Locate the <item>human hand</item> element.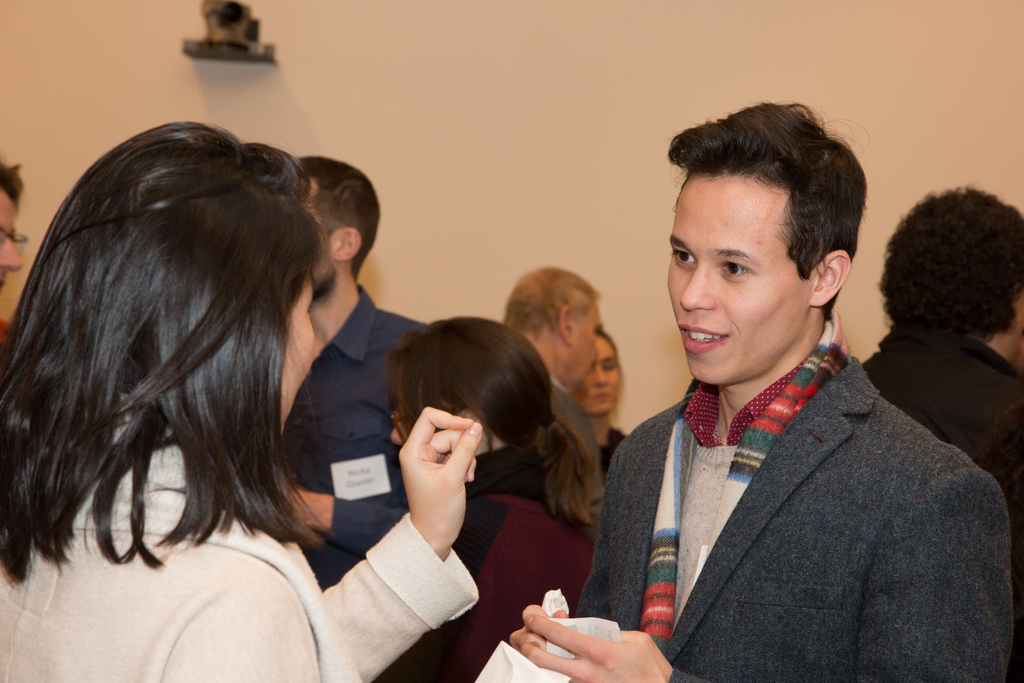
Element bbox: <box>508,603,572,653</box>.
